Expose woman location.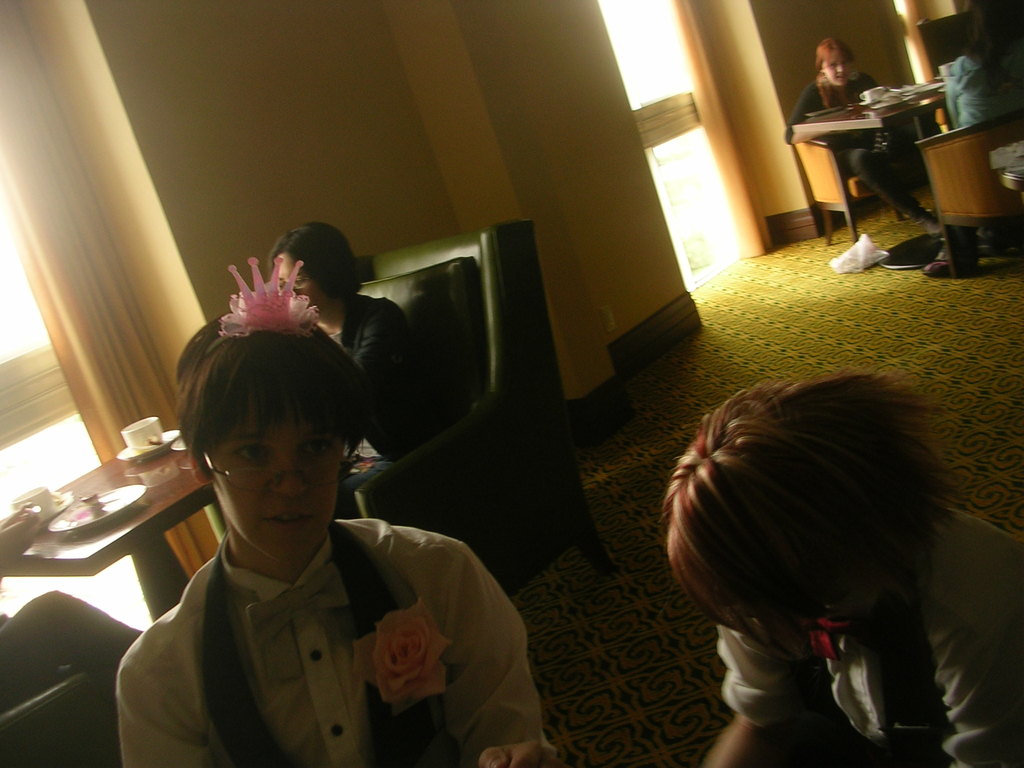
Exposed at bbox=[925, 0, 1023, 278].
